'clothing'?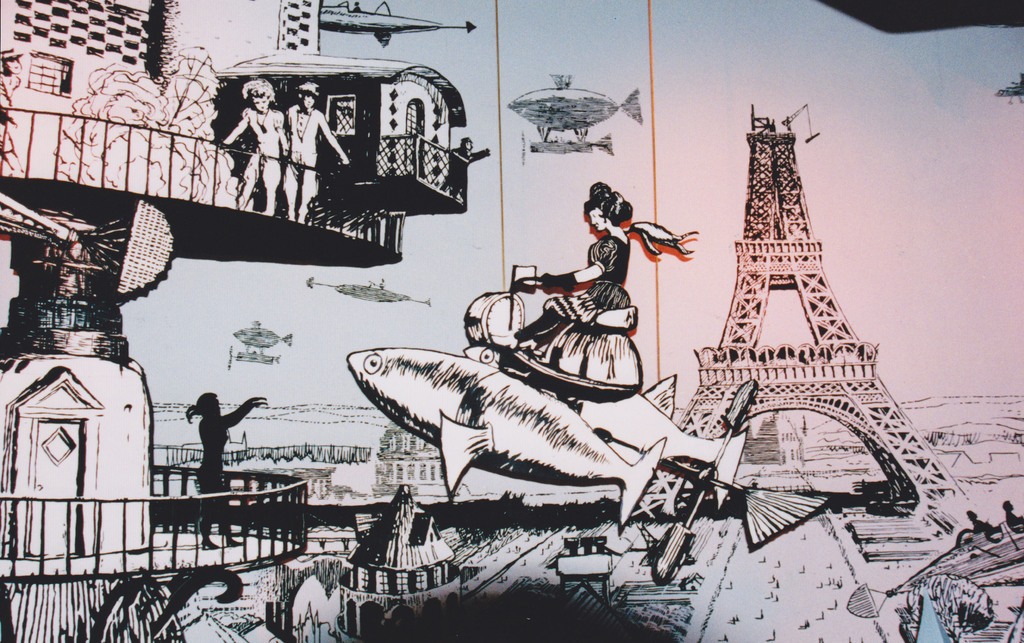
bbox(242, 104, 277, 203)
